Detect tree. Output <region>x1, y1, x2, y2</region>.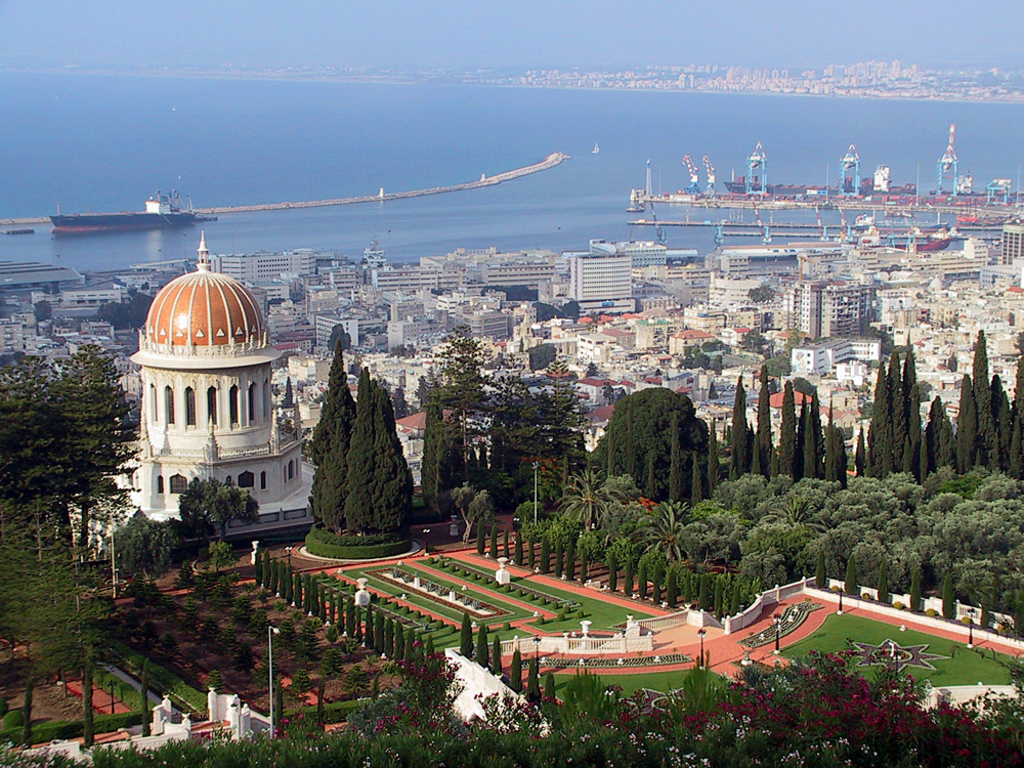
<region>490, 634, 503, 677</region>.
